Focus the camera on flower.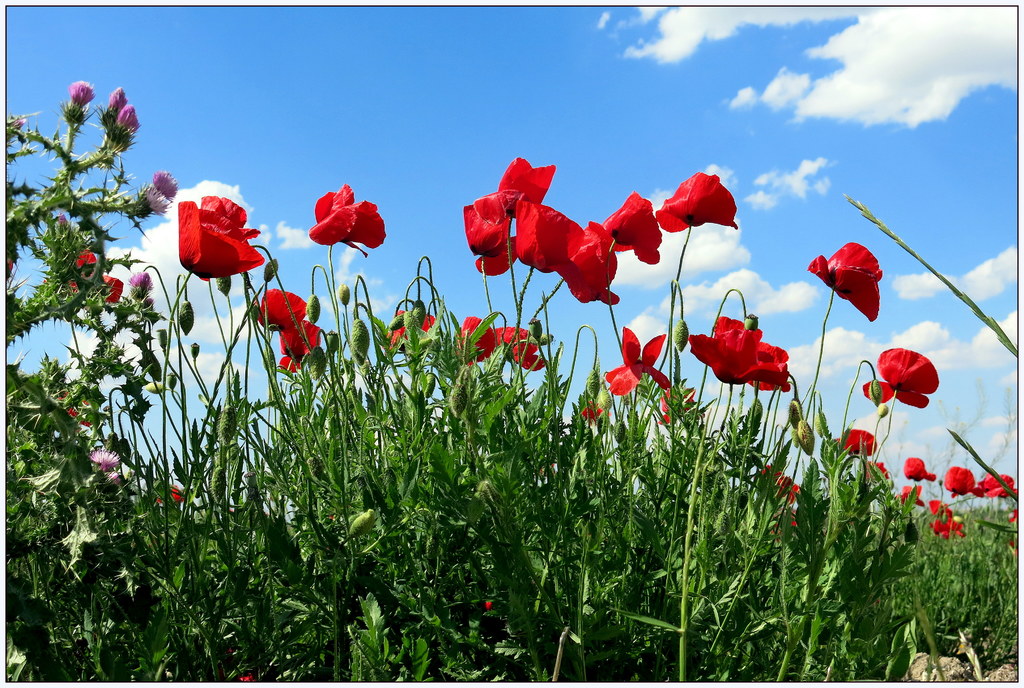
Focus region: bbox(601, 323, 673, 385).
